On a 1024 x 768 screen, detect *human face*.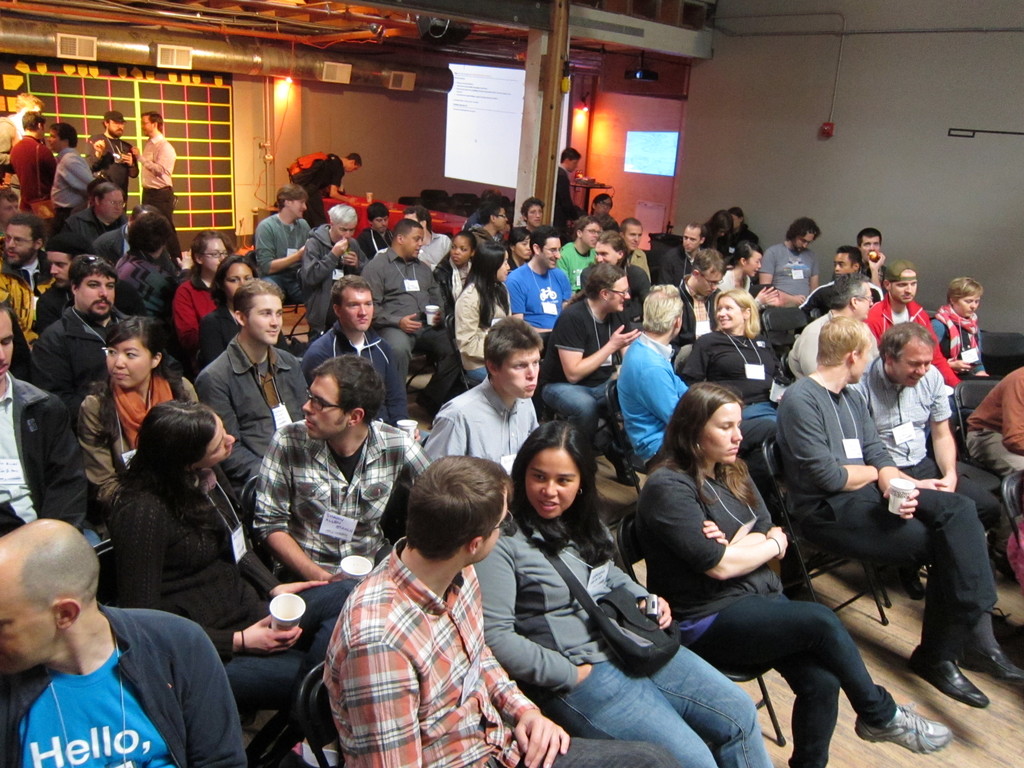
Rect(680, 224, 705, 256).
